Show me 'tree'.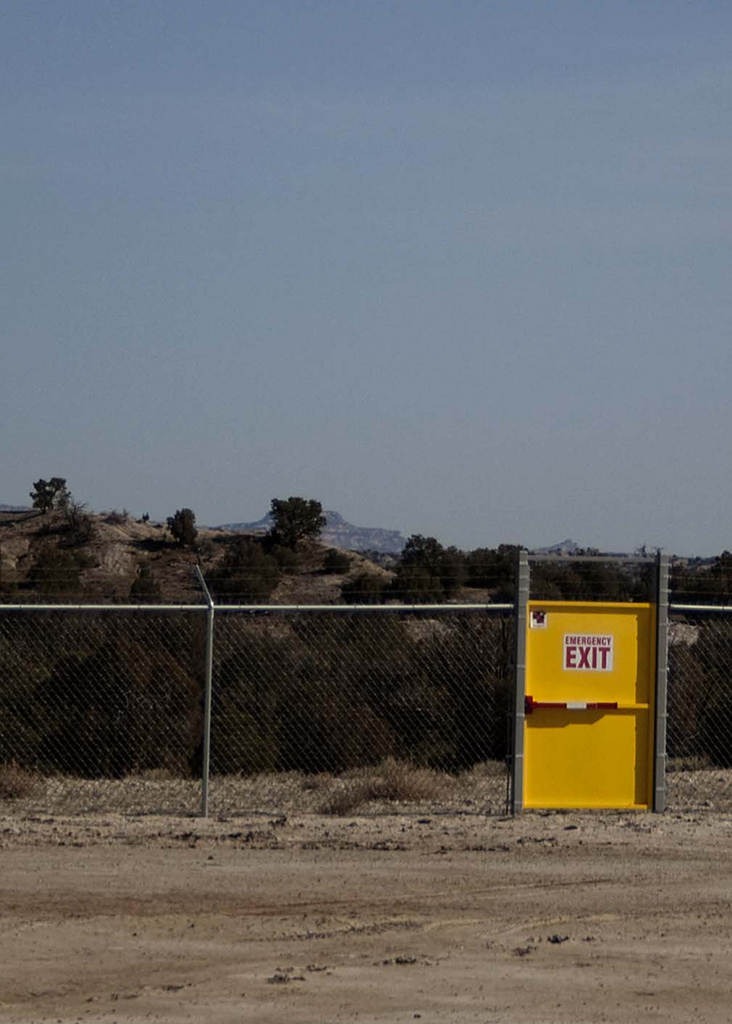
'tree' is here: {"x1": 386, "y1": 525, "x2": 463, "y2": 618}.
